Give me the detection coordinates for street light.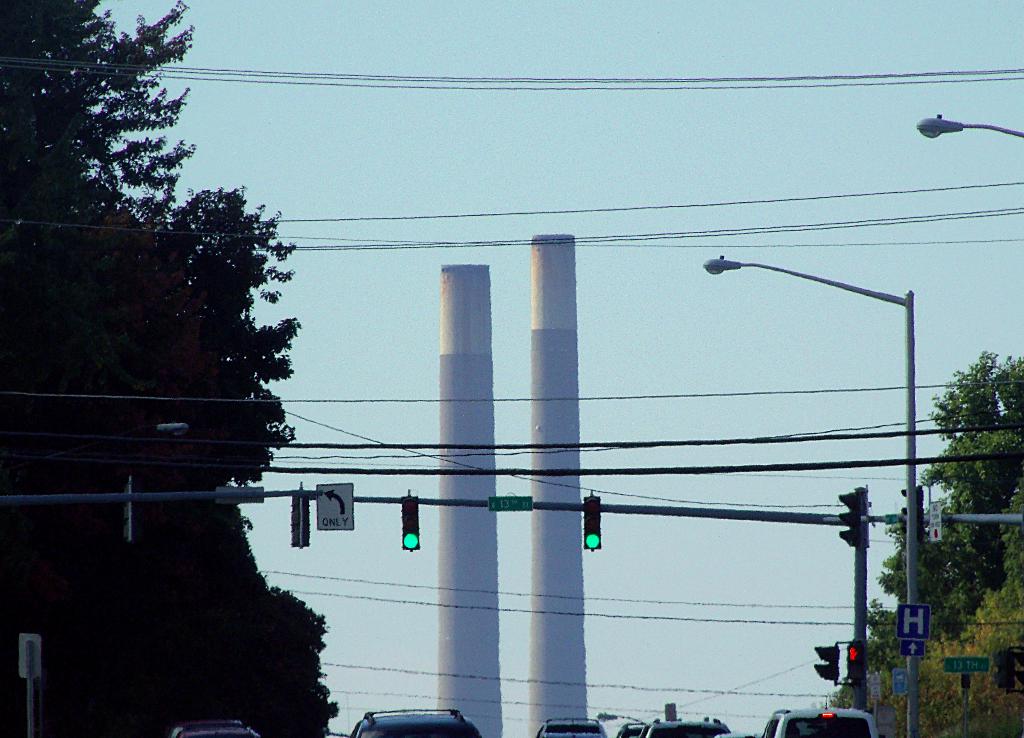
region(916, 113, 1023, 136).
